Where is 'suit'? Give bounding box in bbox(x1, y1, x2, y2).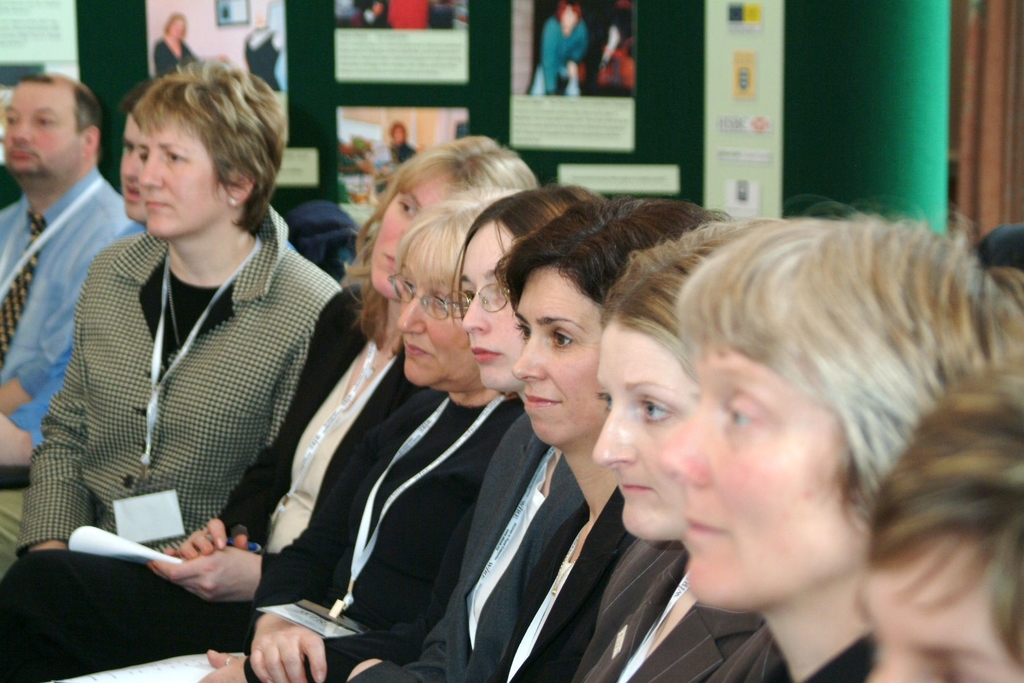
bbox(342, 415, 590, 682).
